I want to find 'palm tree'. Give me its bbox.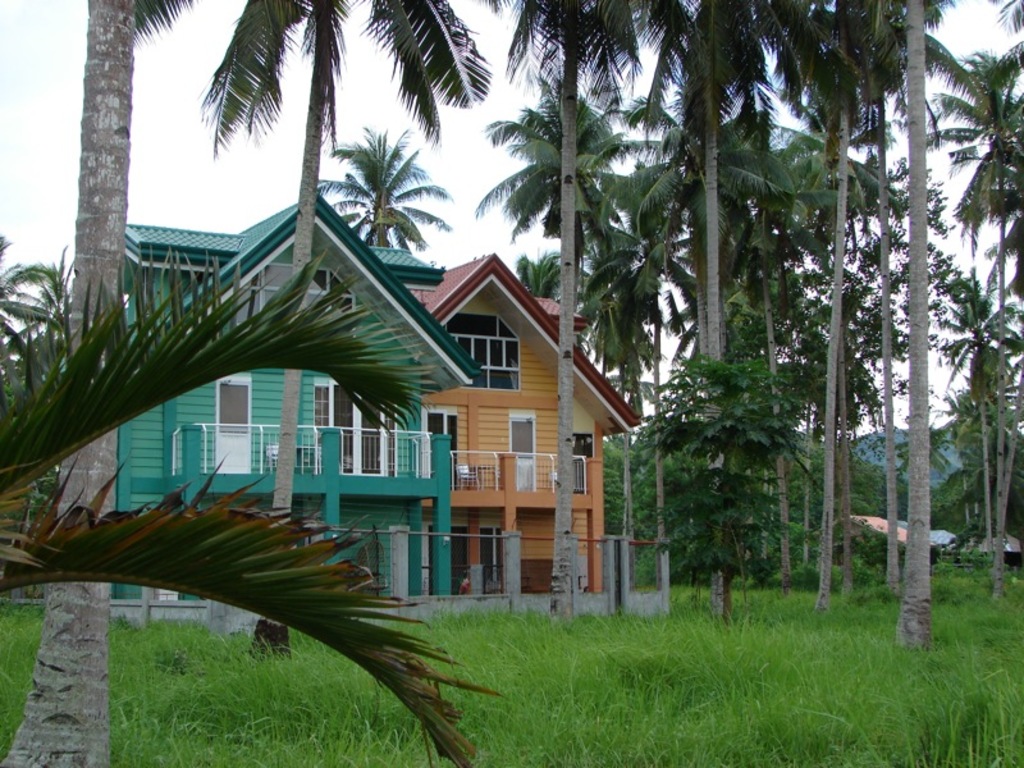
crop(218, 0, 468, 530).
